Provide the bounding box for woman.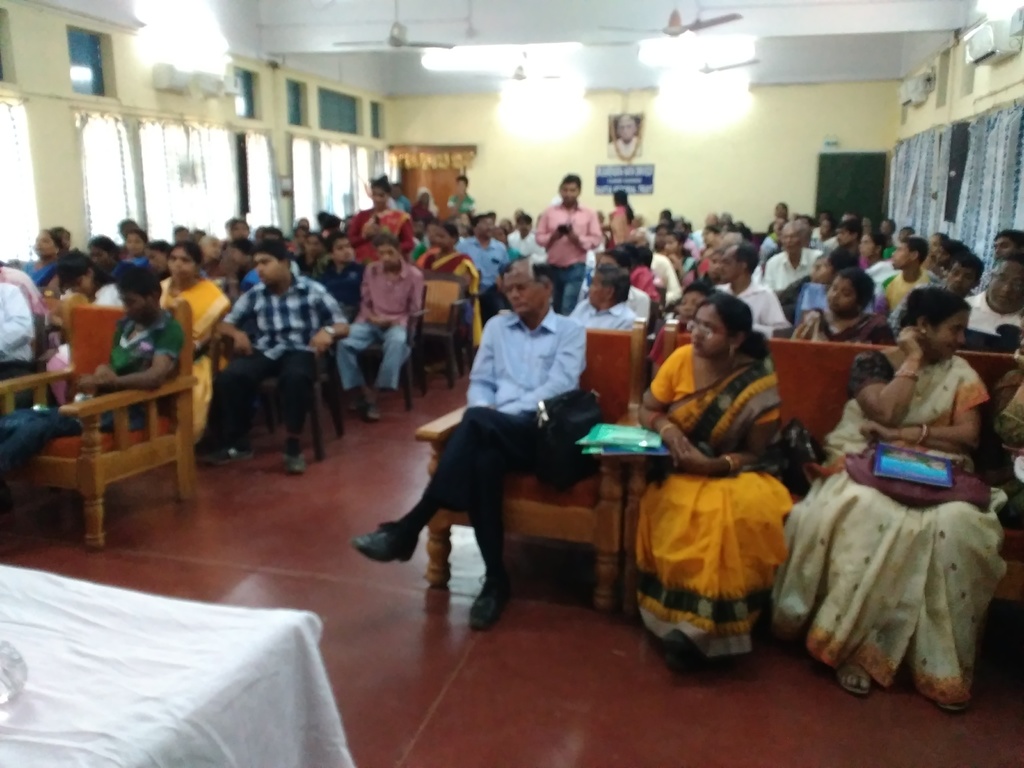
box=[598, 186, 634, 253].
